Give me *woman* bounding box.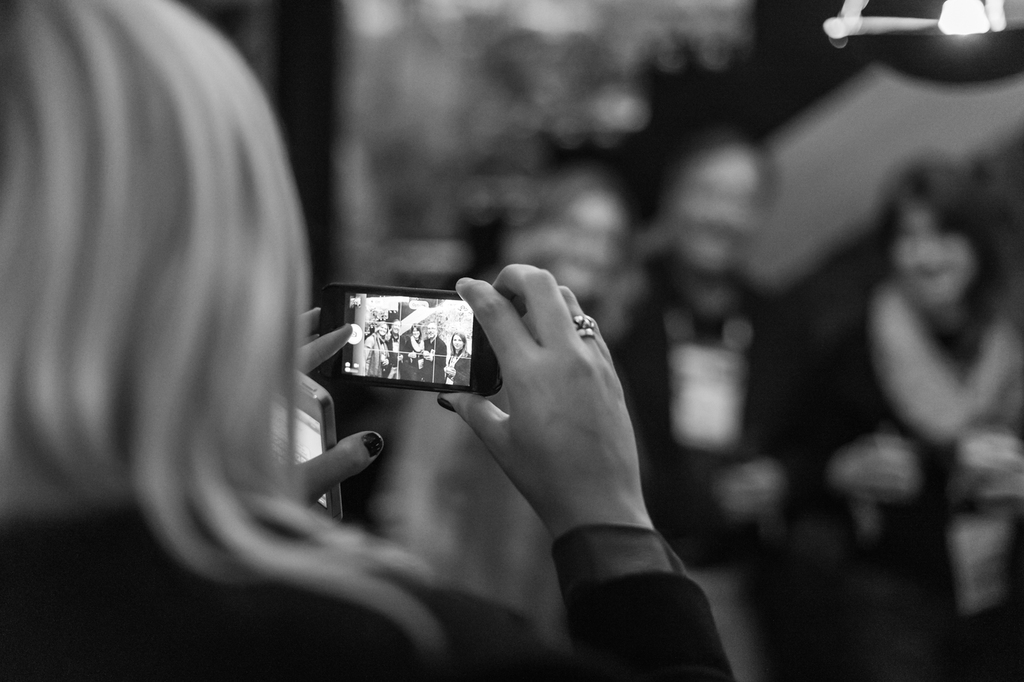
rect(771, 150, 1023, 681).
